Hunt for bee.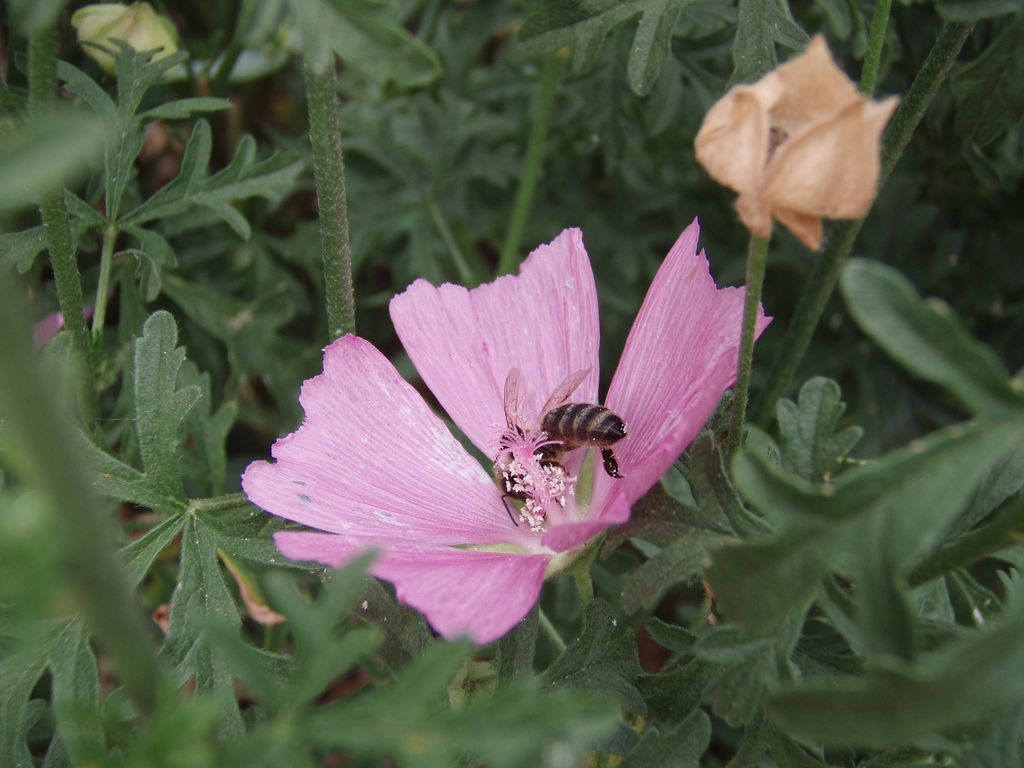
Hunted down at x1=523, y1=391, x2=632, y2=490.
